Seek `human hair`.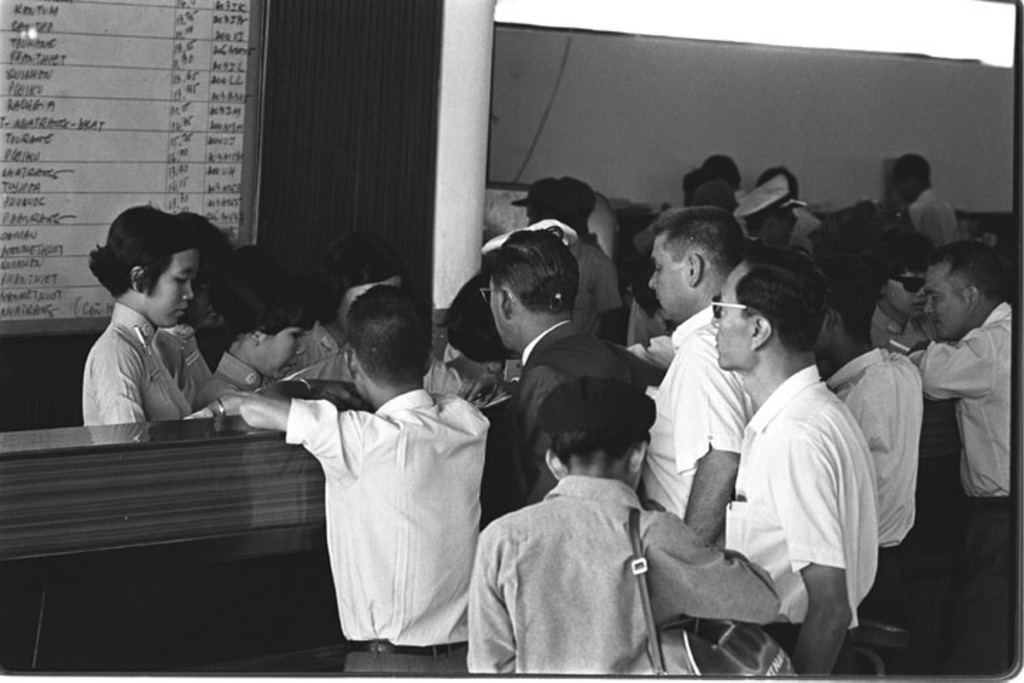
l=814, t=253, r=882, b=343.
